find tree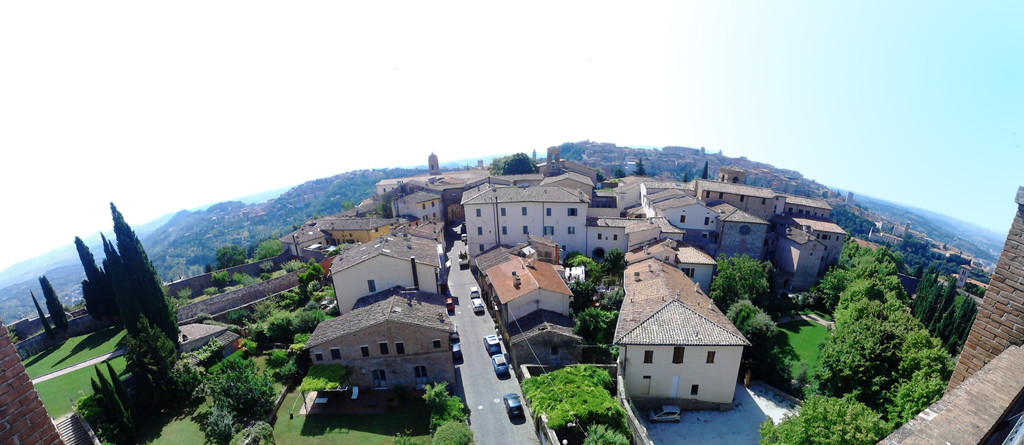
Rect(203, 264, 236, 290)
